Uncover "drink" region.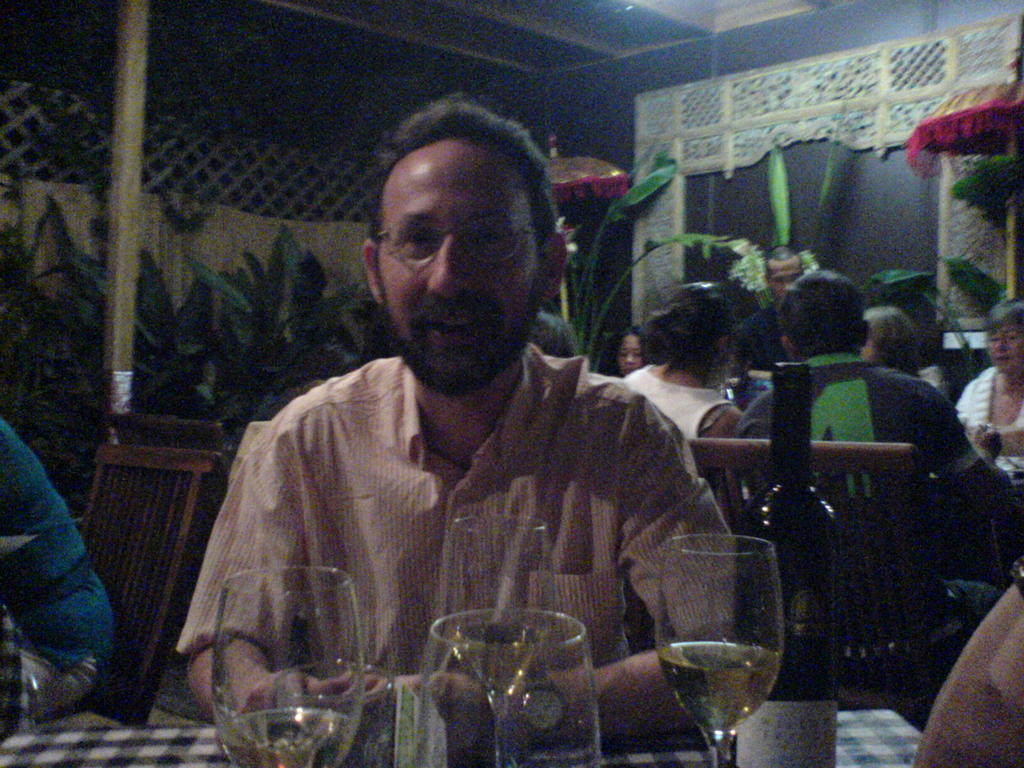
Uncovered: rect(666, 632, 776, 744).
